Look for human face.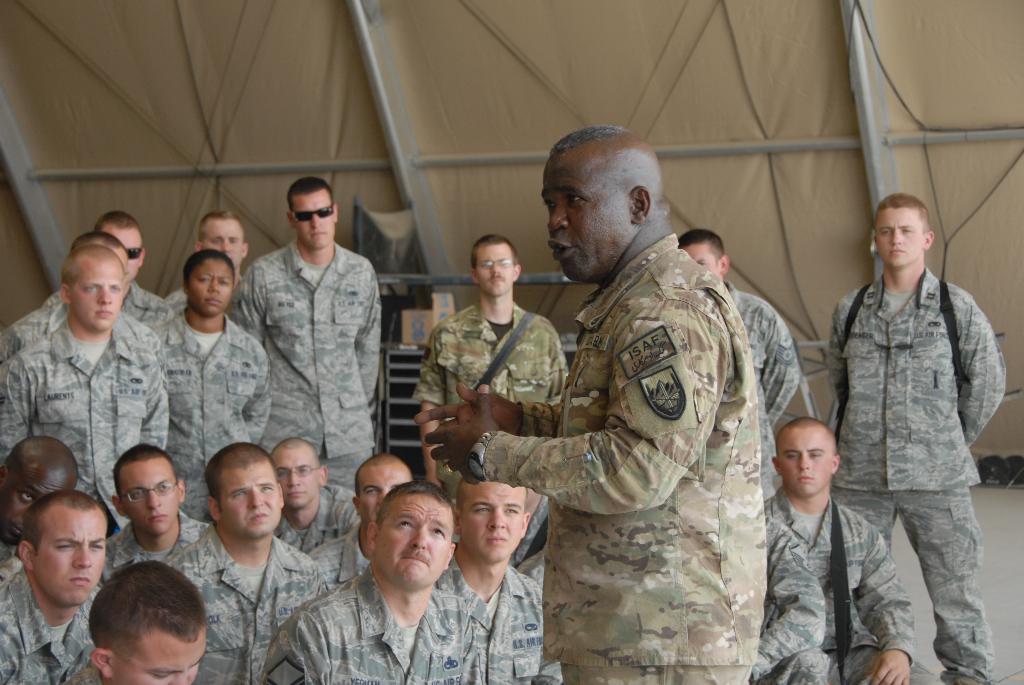
Found: 783, 434, 833, 489.
